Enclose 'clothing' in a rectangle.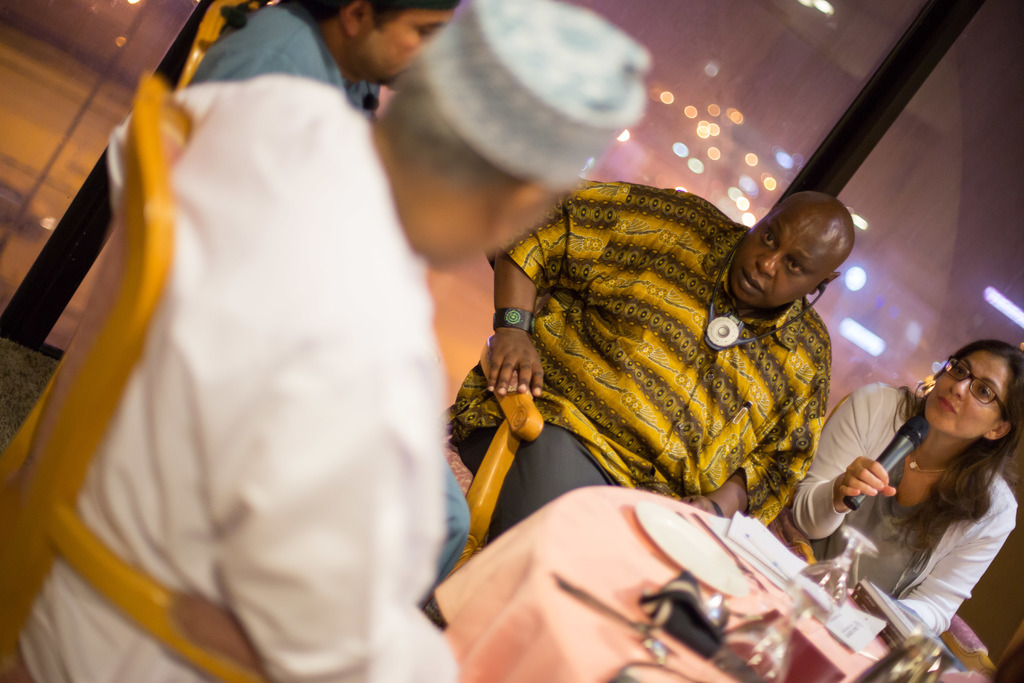
bbox(776, 372, 1023, 650).
